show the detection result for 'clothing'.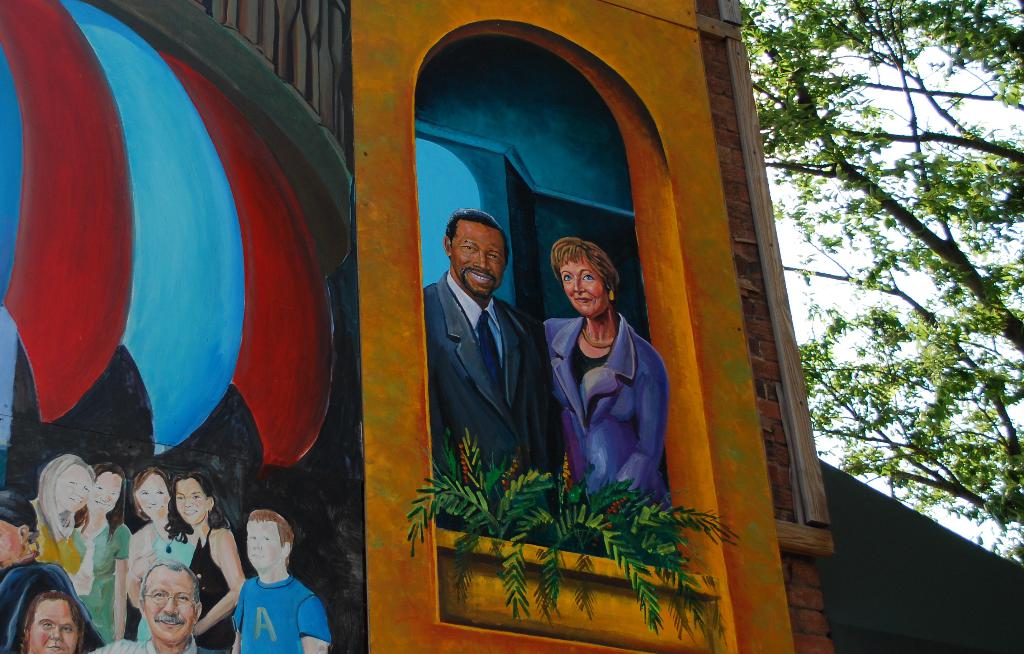
box=[227, 574, 327, 653].
